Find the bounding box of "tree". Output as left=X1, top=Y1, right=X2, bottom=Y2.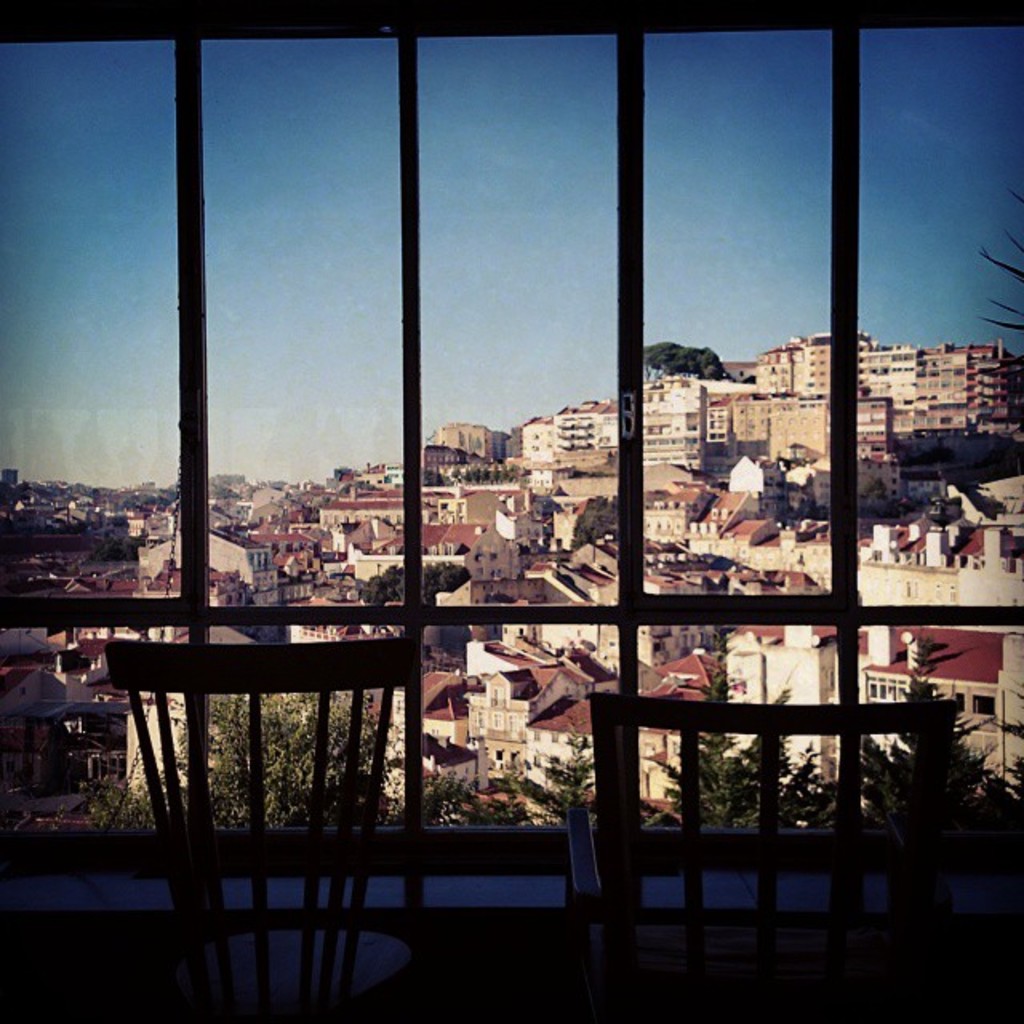
left=653, top=662, right=835, bottom=832.
